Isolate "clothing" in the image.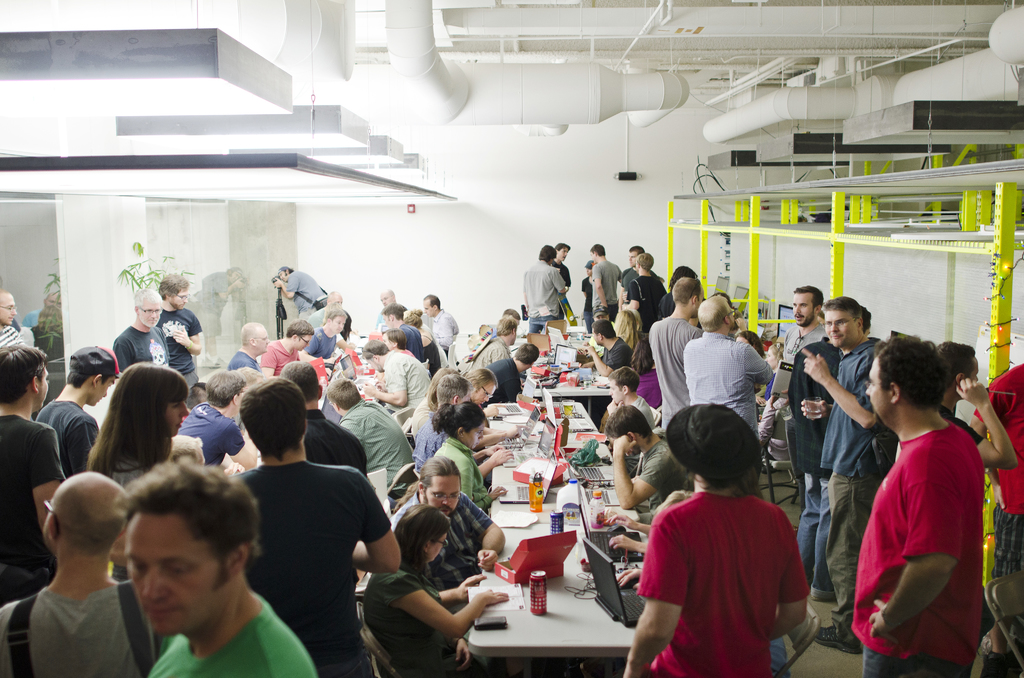
Isolated region: box=[628, 440, 696, 526].
